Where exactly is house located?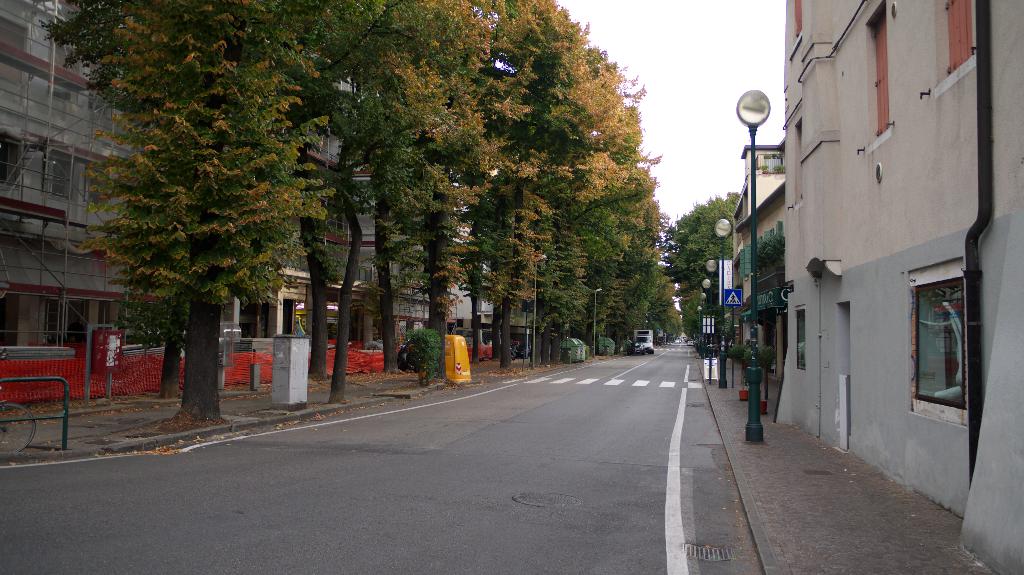
Its bounding box is box=[0, 0, 240, 420].
